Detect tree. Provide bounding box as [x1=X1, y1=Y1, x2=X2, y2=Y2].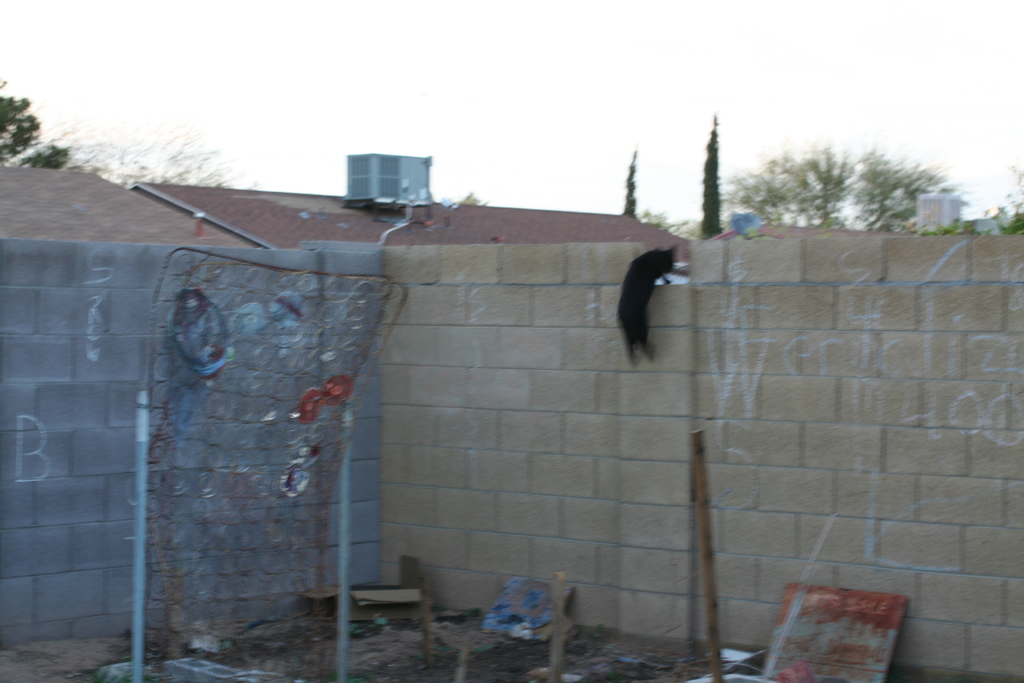
[x1=621, y1=147, x2=637, y2=218].
